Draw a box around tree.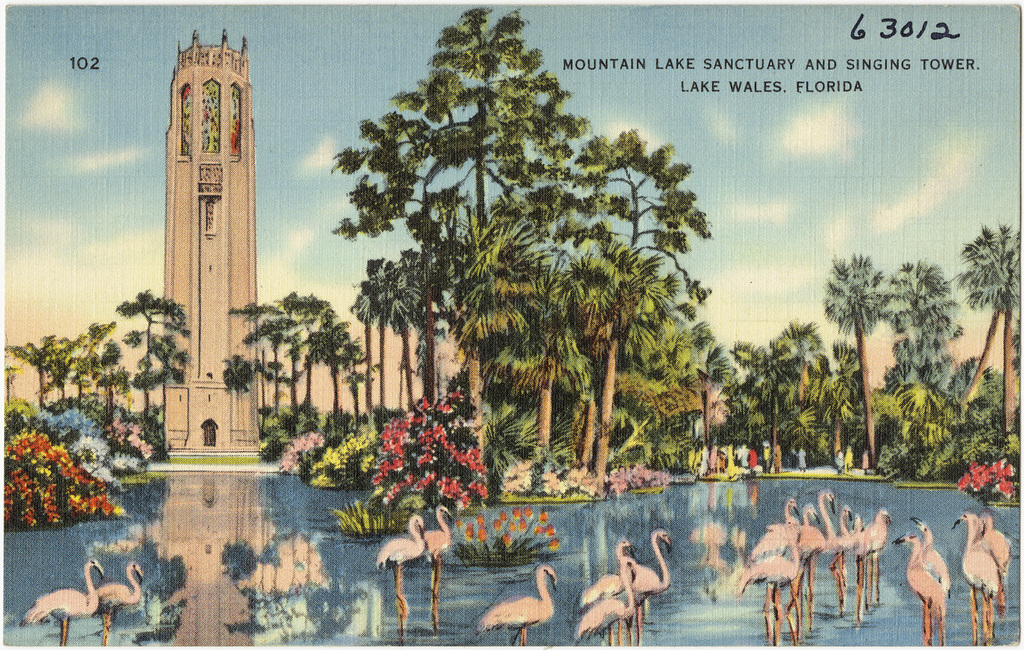
box(103, 286, 193, 447).
